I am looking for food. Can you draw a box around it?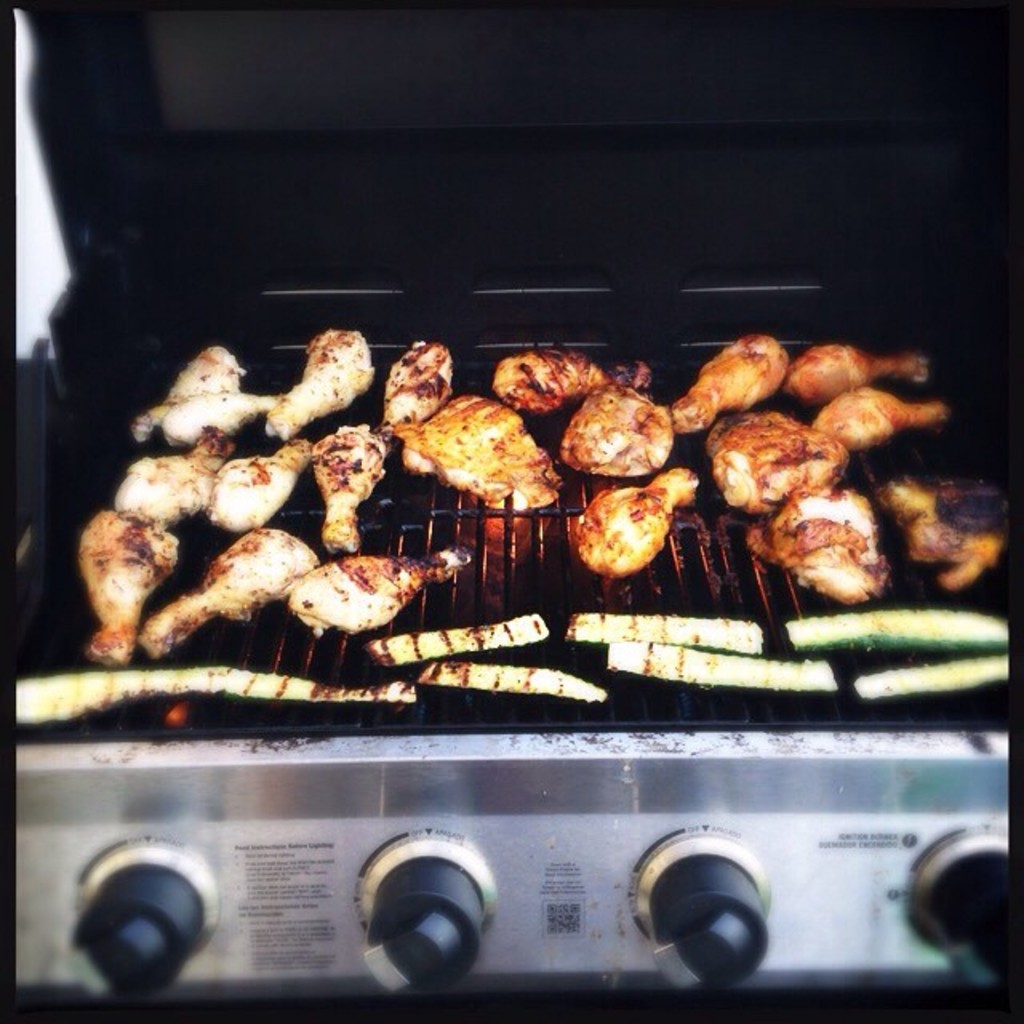
Sure, the bounding box is <box>406,389,563,541</box>.
